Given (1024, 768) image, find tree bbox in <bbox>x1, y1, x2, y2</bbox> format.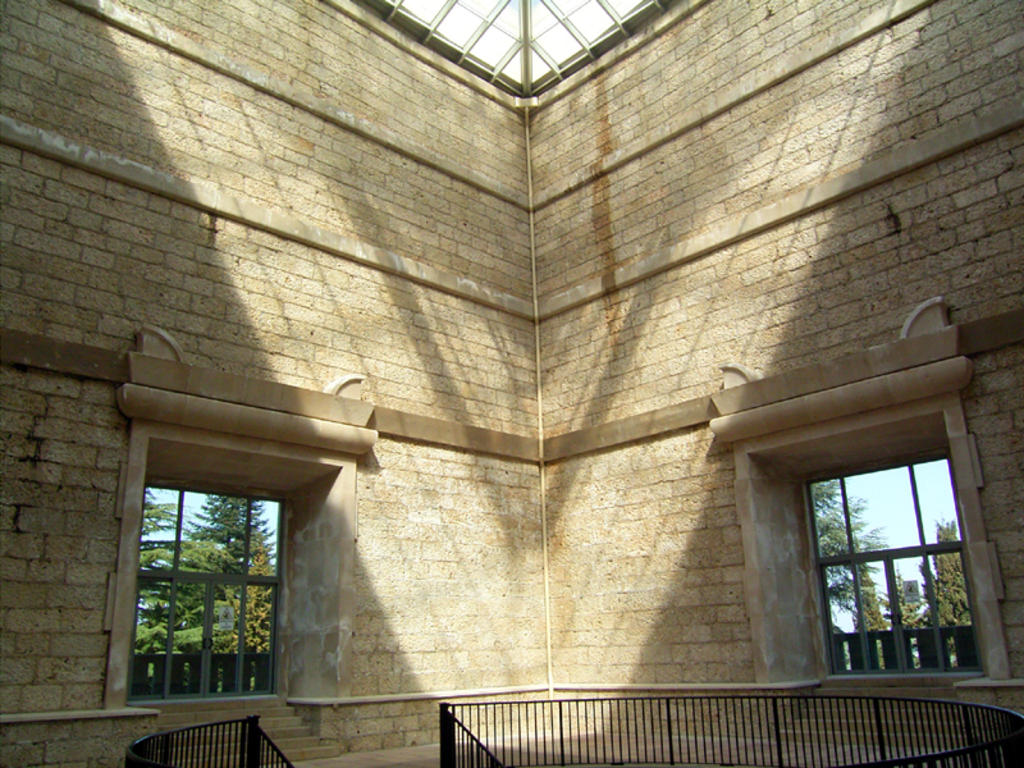
<bbox>858, 570, 888, 653</bbox>.
